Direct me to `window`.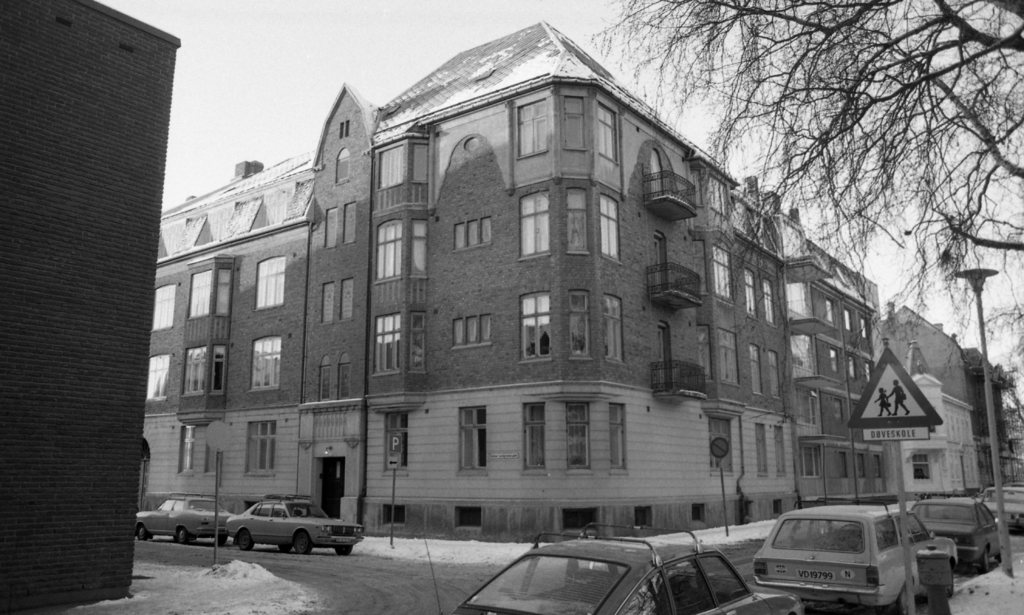
Direction: <region>790, 280, 822, 323</region>.
